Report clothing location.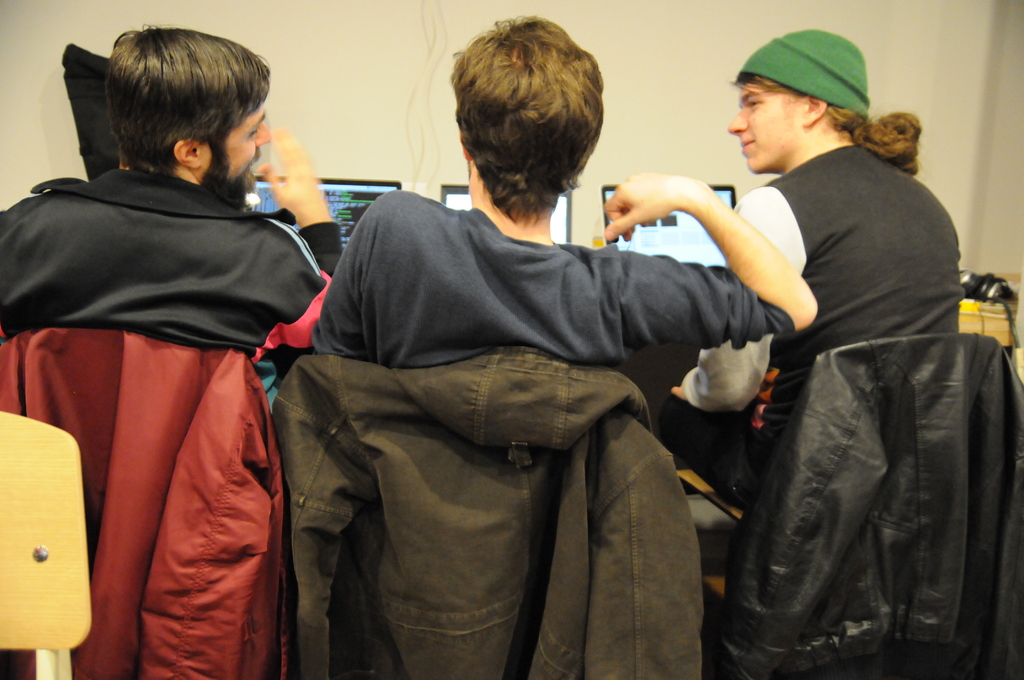
Report: bbox(689, 145, 977, 556).
